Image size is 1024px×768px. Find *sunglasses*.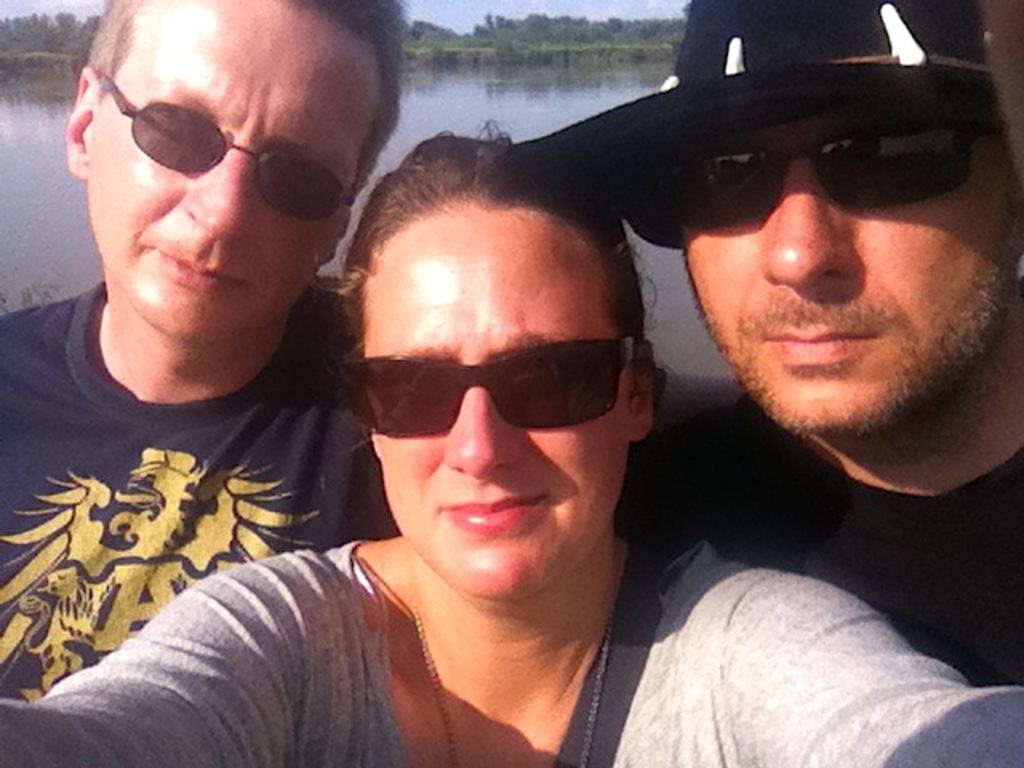
bbox=(88, 66, 366, 222).
